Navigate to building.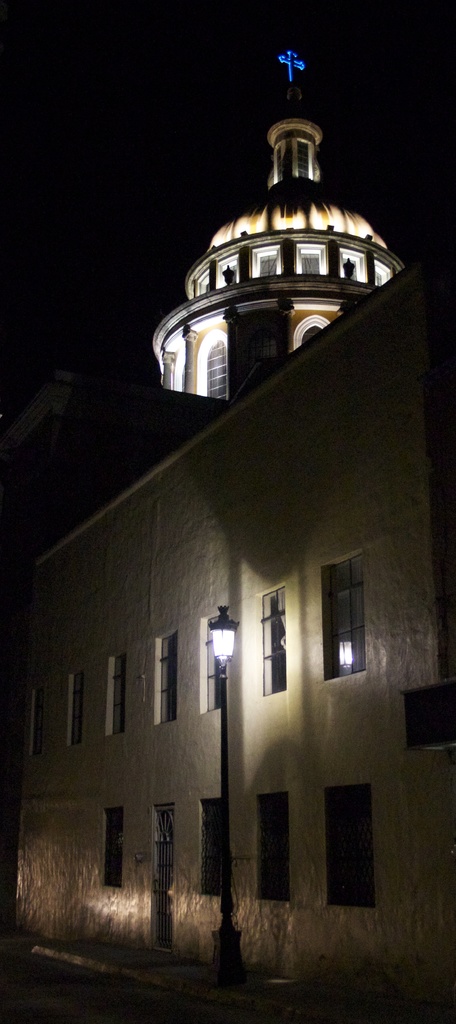
Navigation target: select_region(0, 63, 455, 1023).
